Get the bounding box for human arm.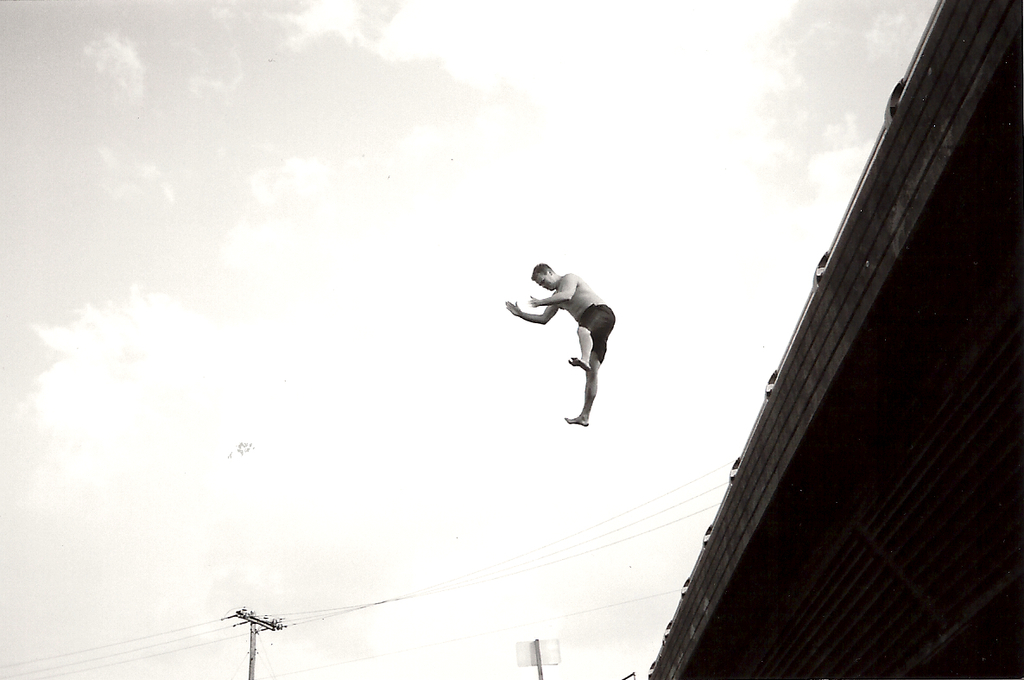
503, 296, 558, 327.
